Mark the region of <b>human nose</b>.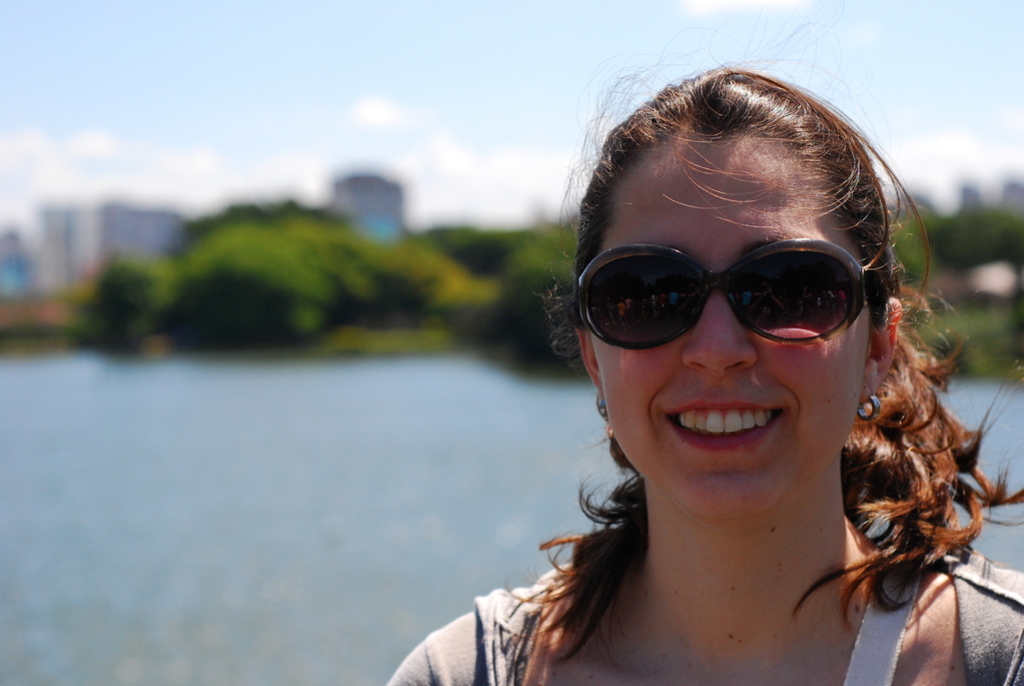
Region: rect(680, 284, 758, 378).
